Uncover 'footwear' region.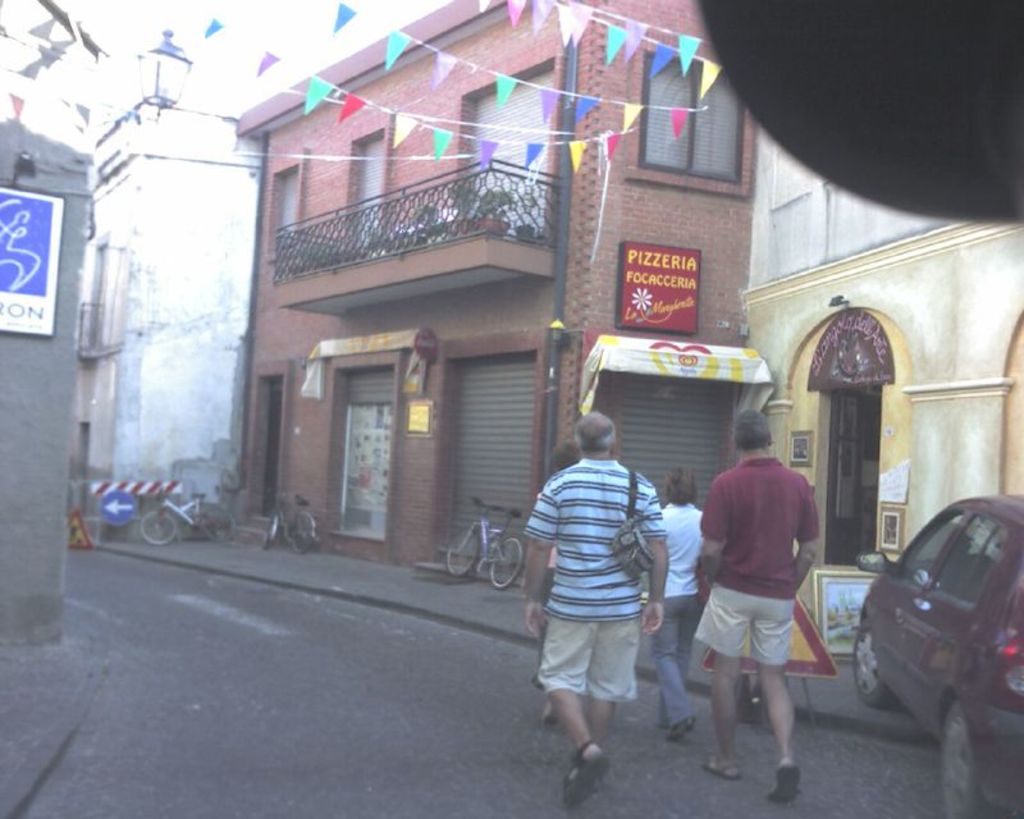
Uncovered: bbox=(562, 741, 605, 807).
